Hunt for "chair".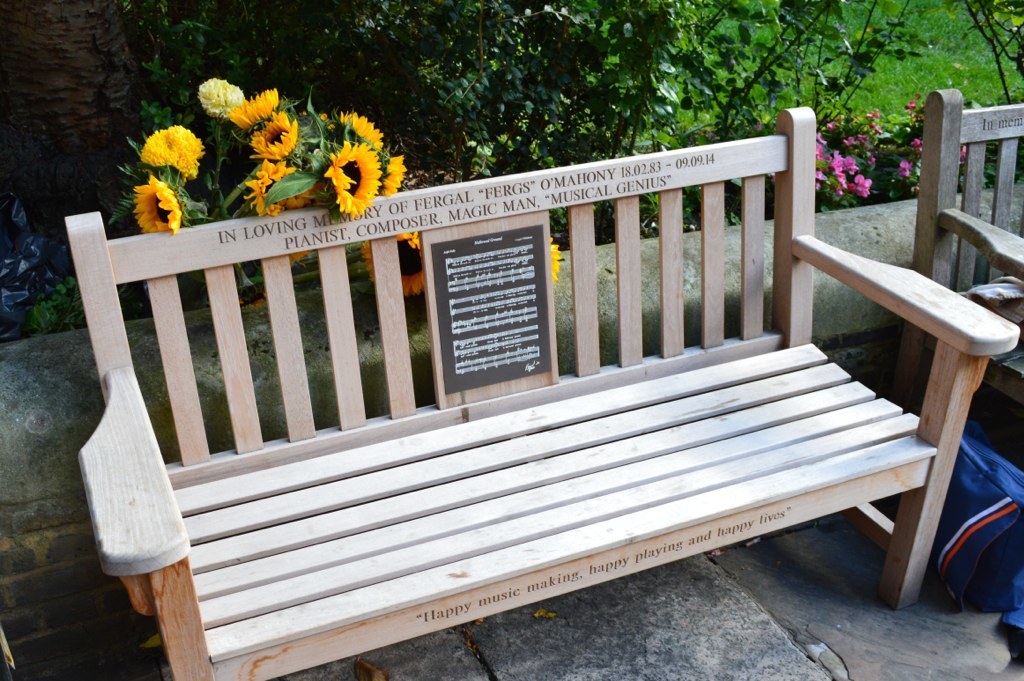
Hunted down at <region>886, 90, 1019, 338</region>.
